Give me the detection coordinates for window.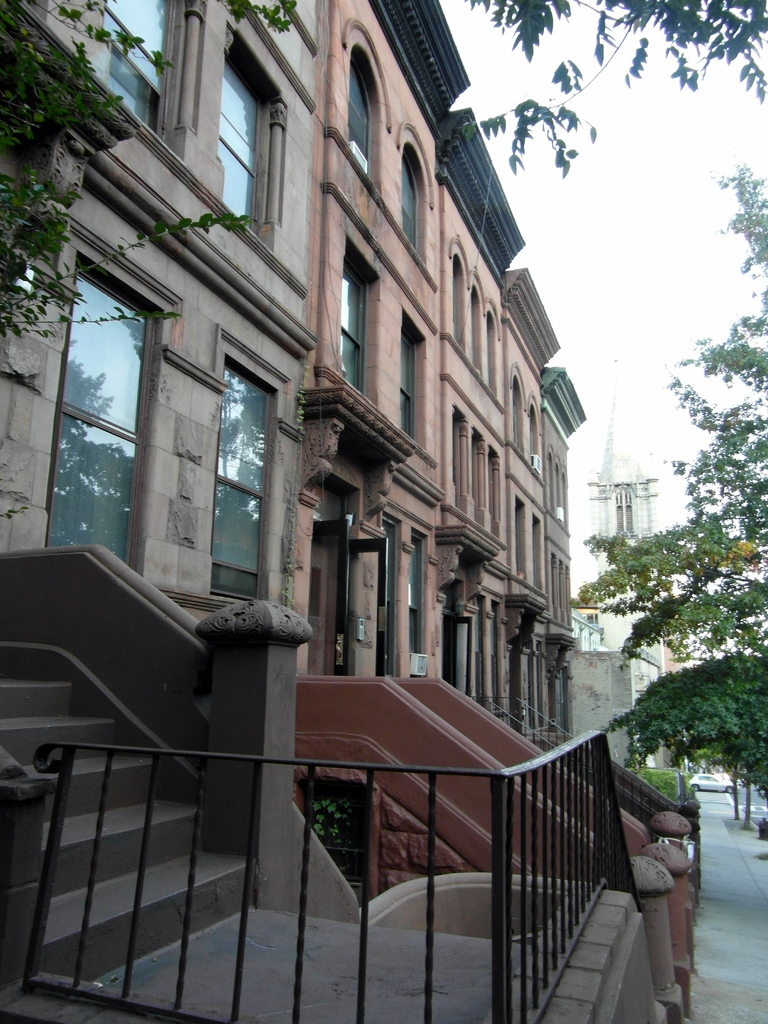
51/215/161/561.
